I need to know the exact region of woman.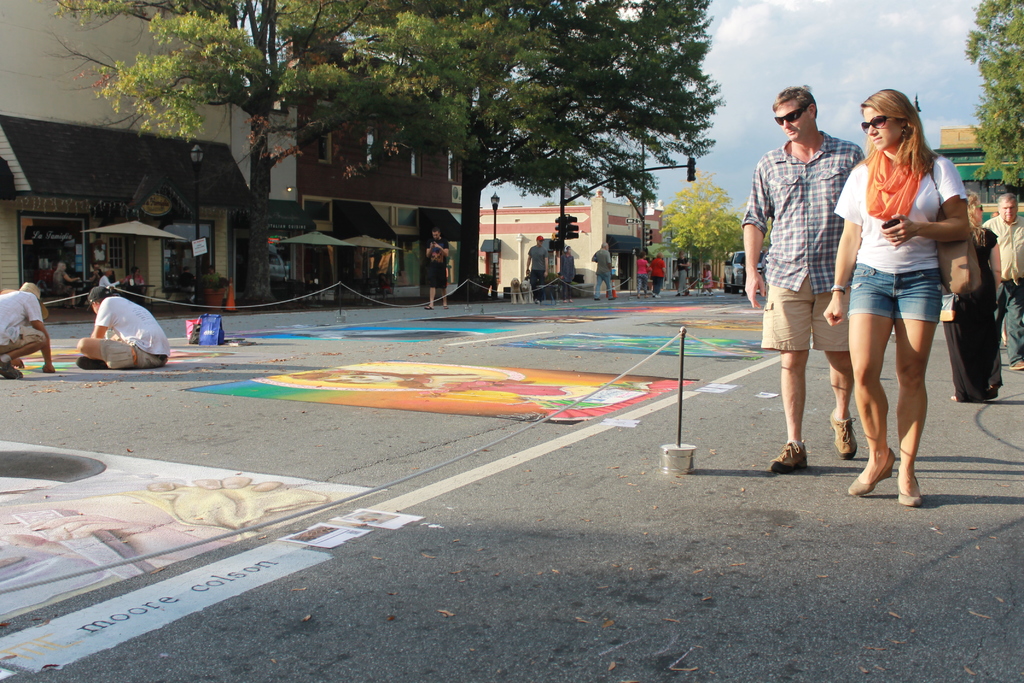
Region: (633,247,646,293).
